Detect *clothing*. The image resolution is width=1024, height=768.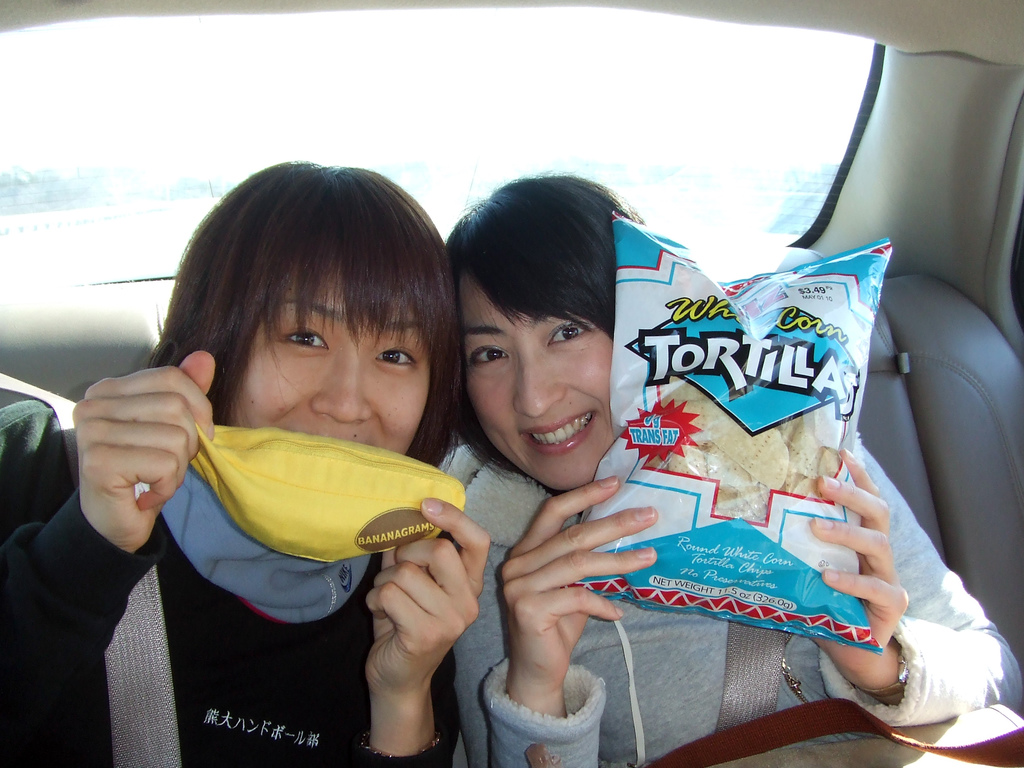
(x1=0, y1=381, x2=461, y2=767).
